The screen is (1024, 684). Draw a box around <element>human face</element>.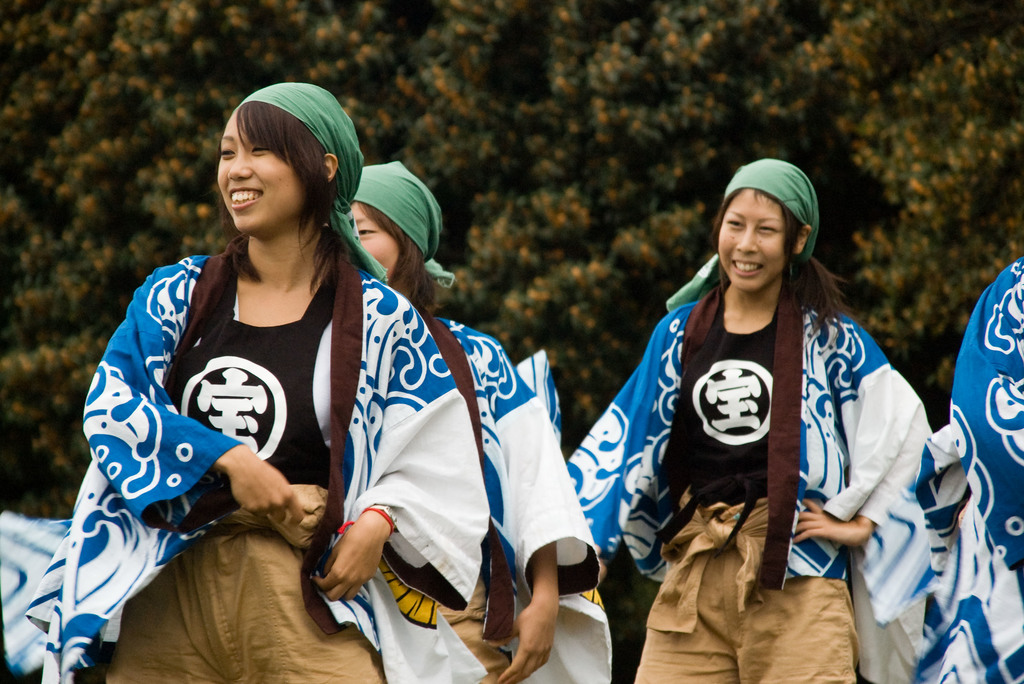
detection(721, 196, 787, 287).
